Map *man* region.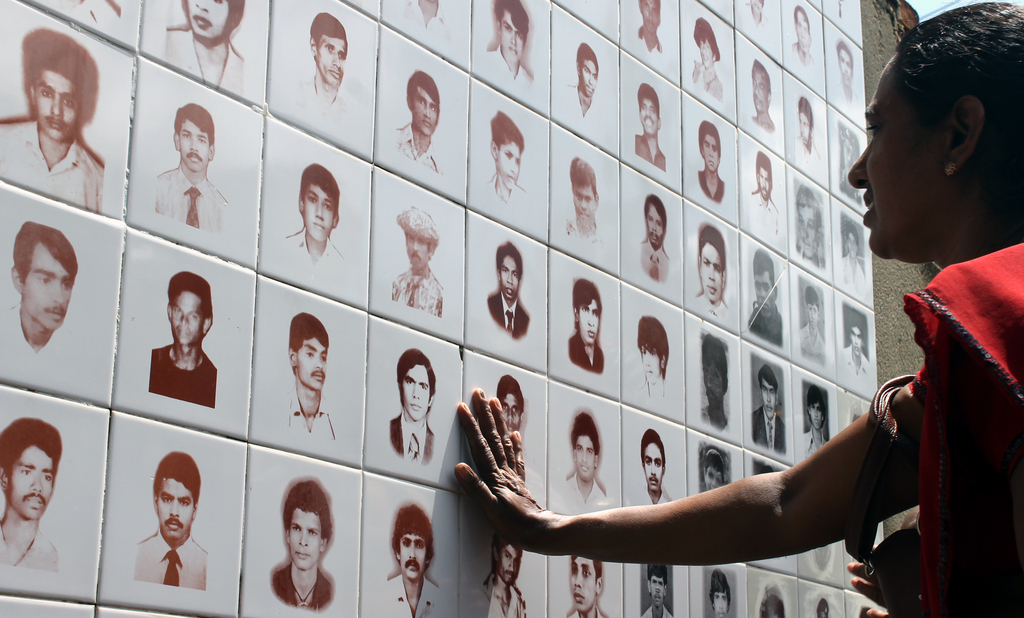
Mapped to (x1=150, y1=270, x2=217, y2=410).
